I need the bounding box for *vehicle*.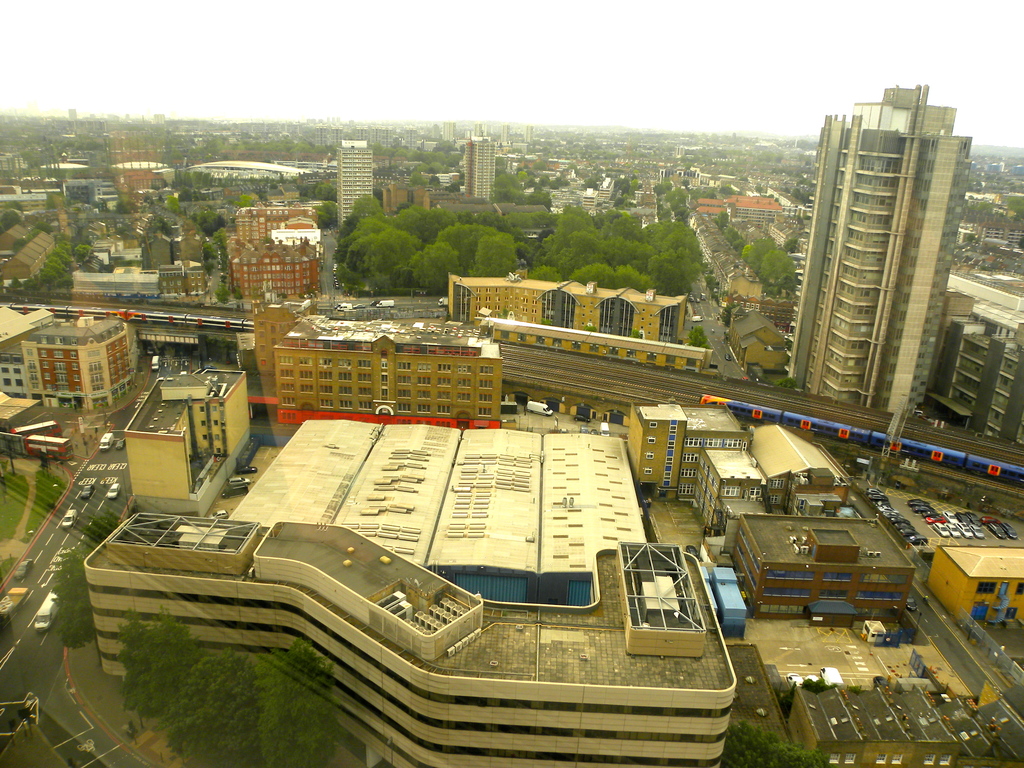
Here it is: {"x1": 225, "y1": 481, "x2": 248, "y2": 500}.
